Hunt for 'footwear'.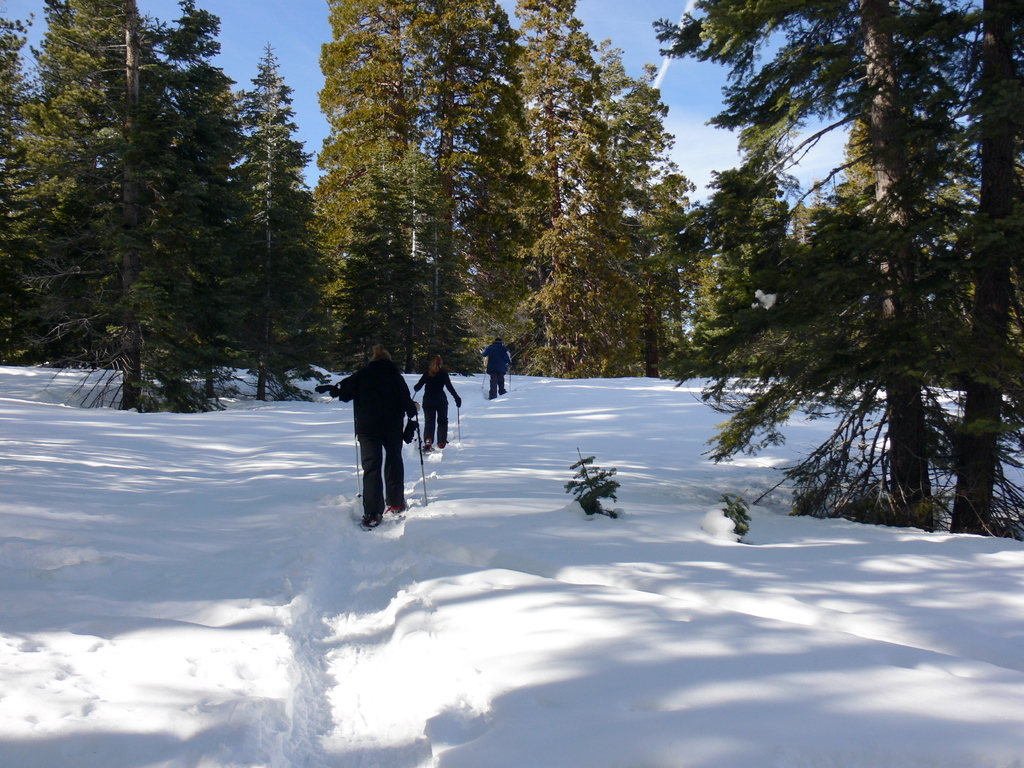
Hunted down at x1=416 y1=442 x2=436 y2=455.
